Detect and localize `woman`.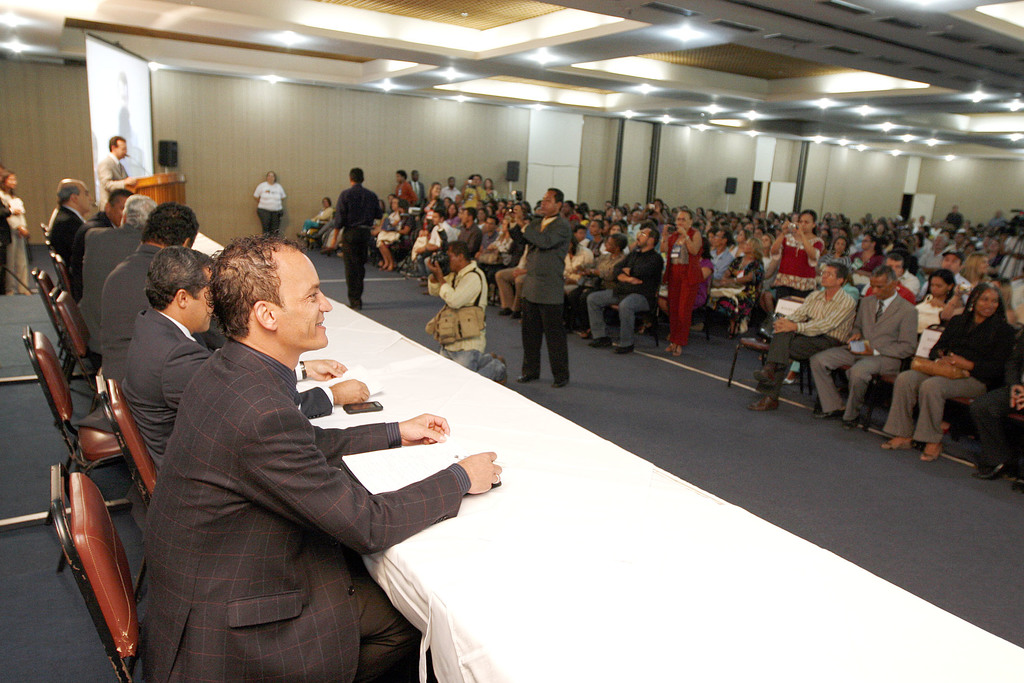
Localized at 495 198 505 209.
